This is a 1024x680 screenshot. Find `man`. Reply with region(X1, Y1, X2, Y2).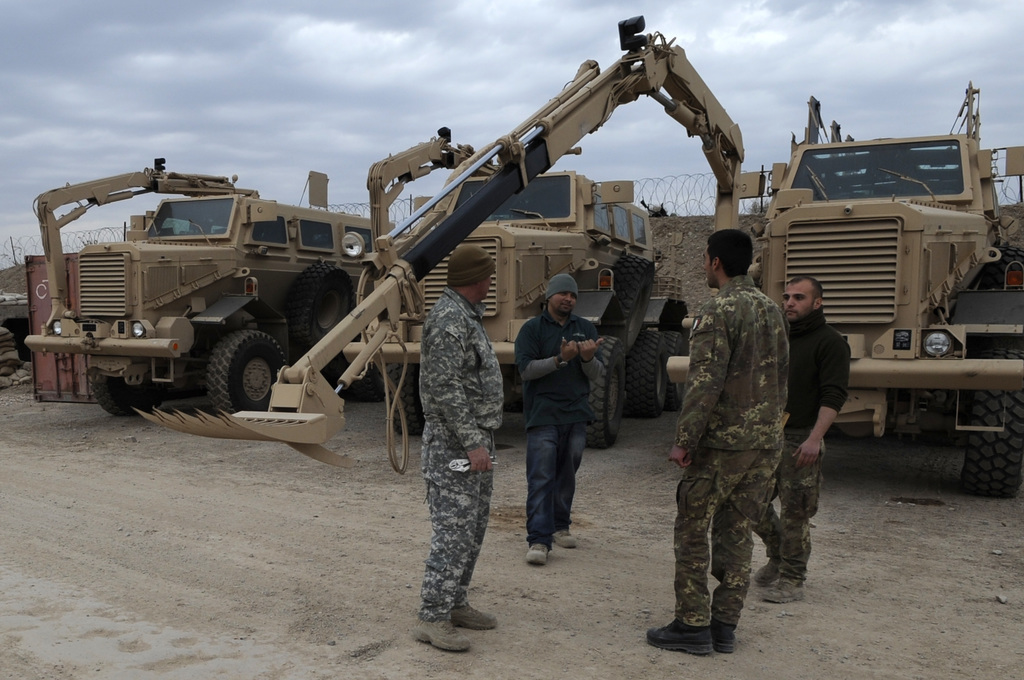
region(511, 273, 600, 568).
